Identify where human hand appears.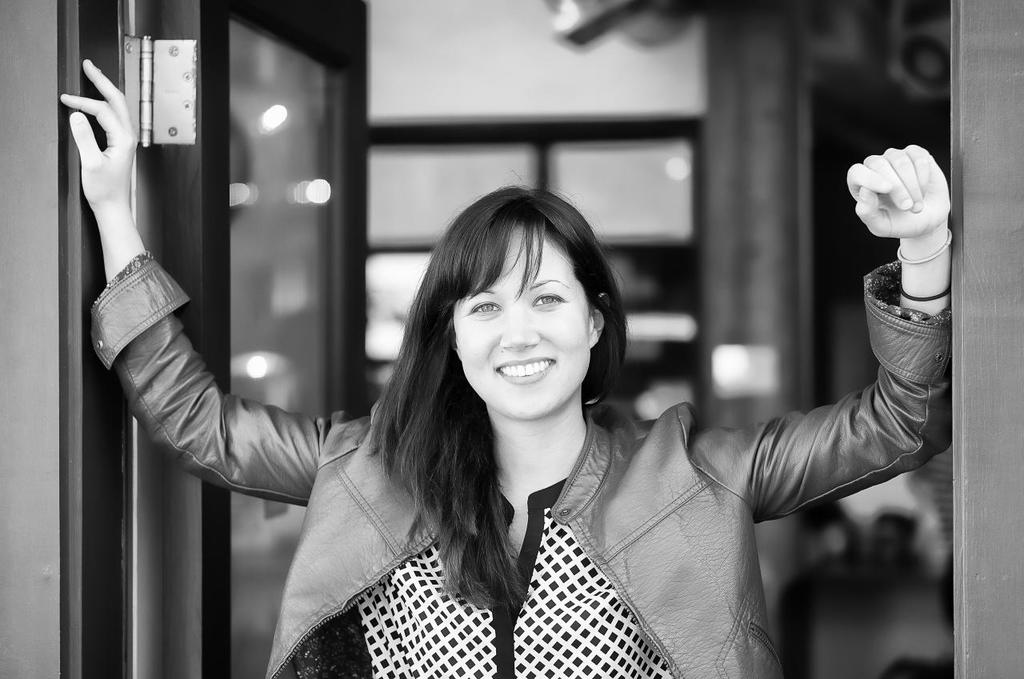
Appears at rect(846, 144, 952, 238).
